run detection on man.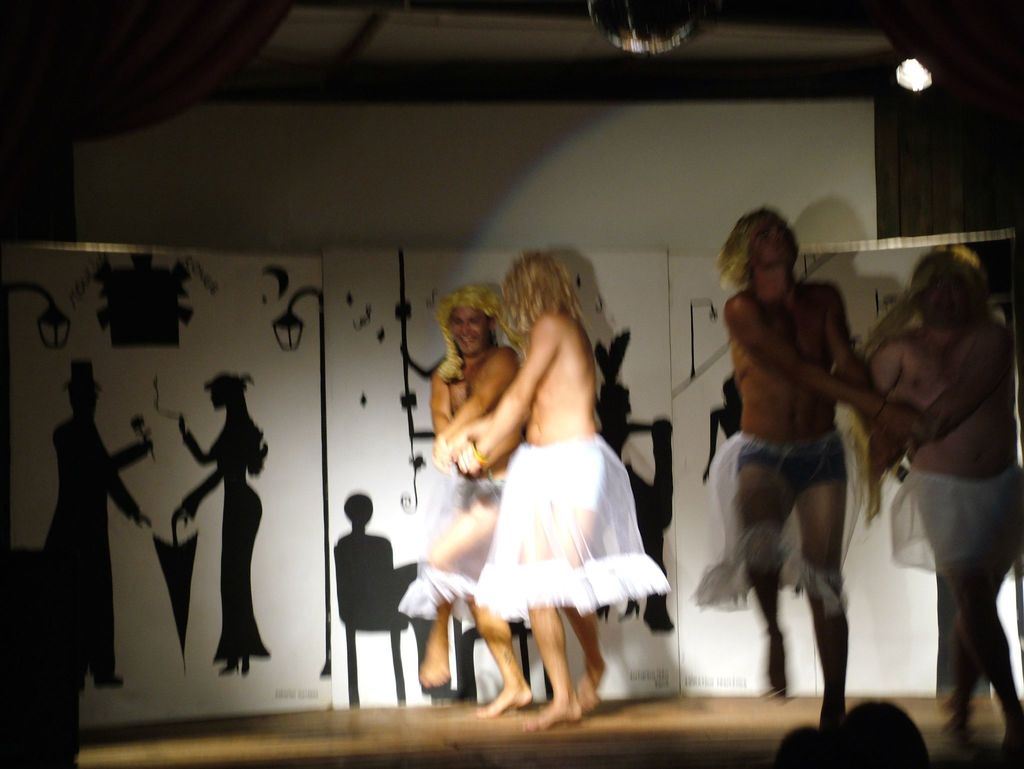
Result: select_region(453, 255, 673, 718).
